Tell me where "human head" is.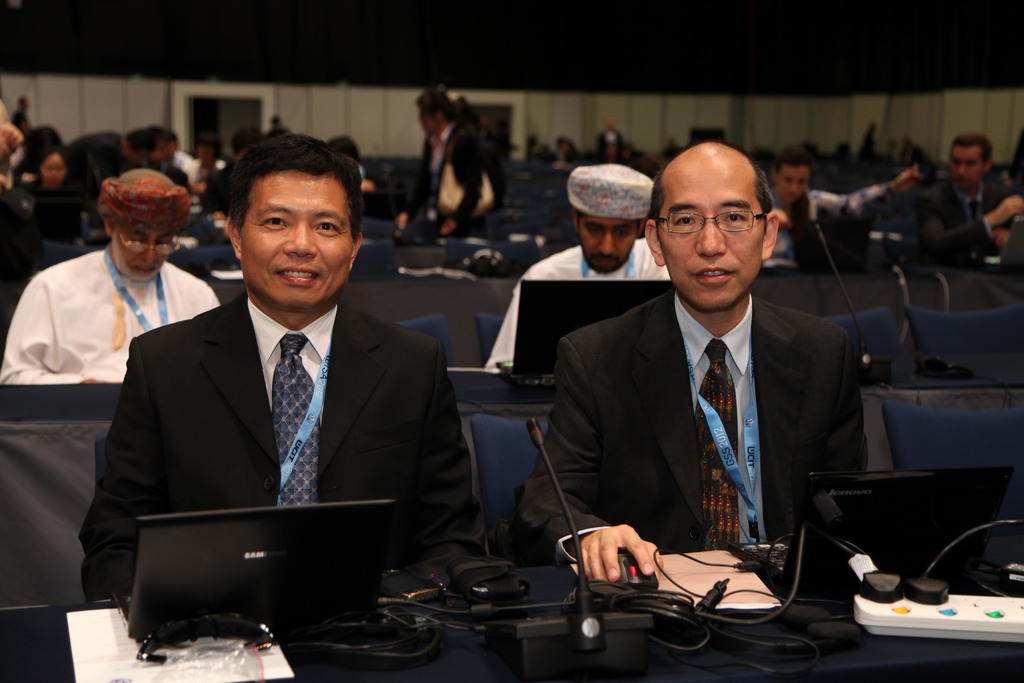
"human head" is at box=[414, 86, 460, 140].
